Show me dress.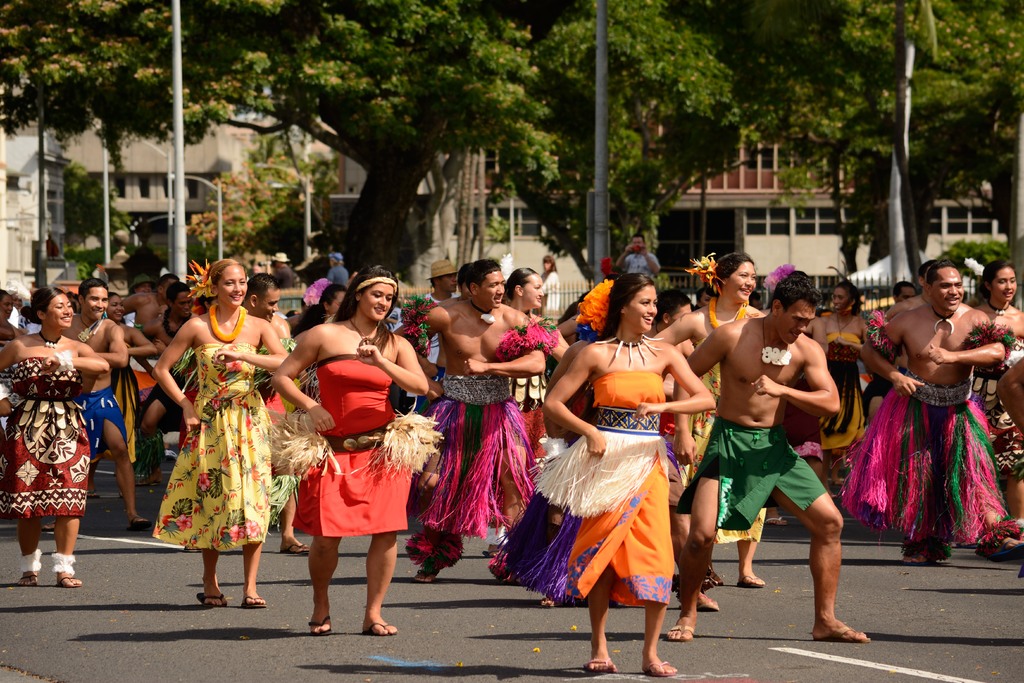
dress is here: left=0, top=351, right=94, bottom=520.
